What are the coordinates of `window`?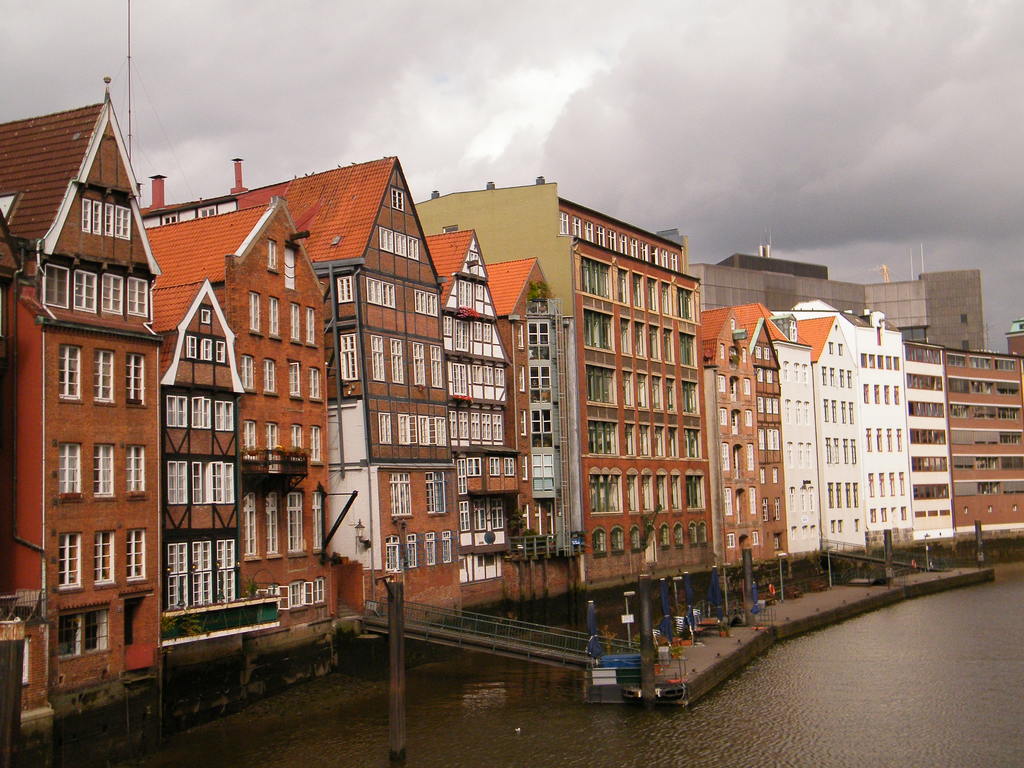
<region>59, 347, 85, 396</region>.
